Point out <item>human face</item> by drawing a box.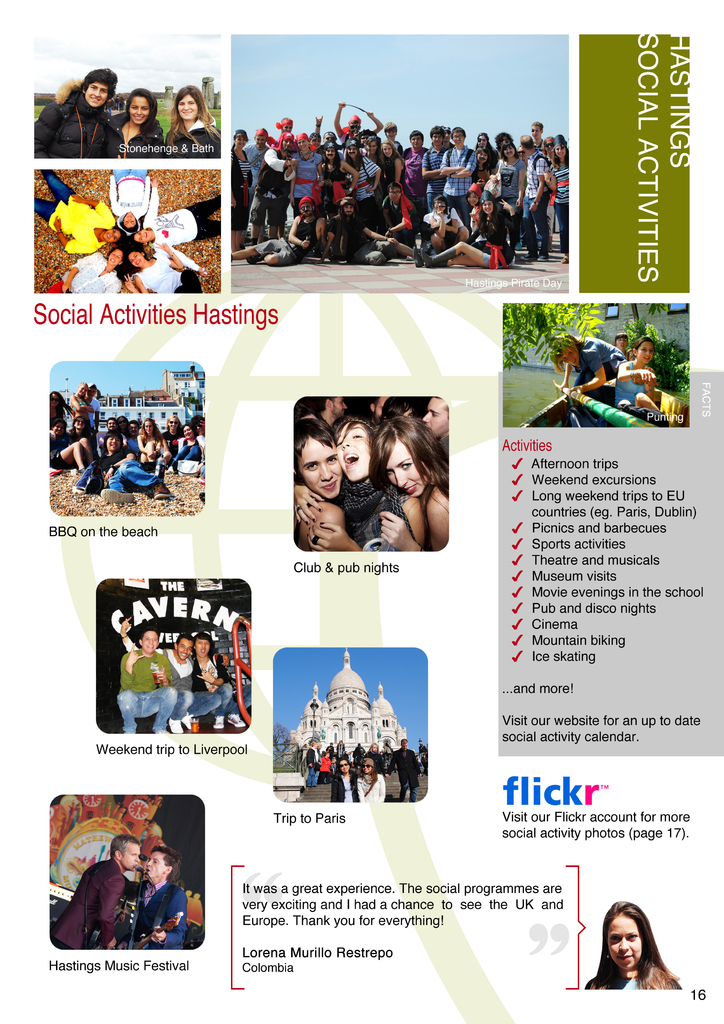
(73, 415, 87, 429).
